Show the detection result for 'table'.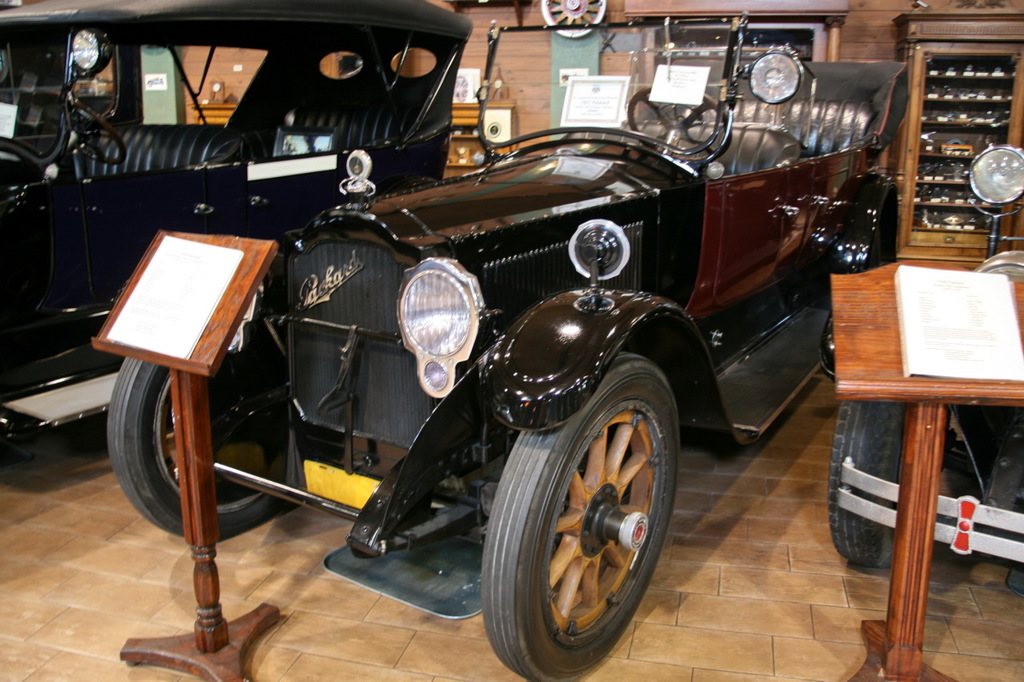
pyautogui.locateOnScreen(89, 228, 279, 681).
